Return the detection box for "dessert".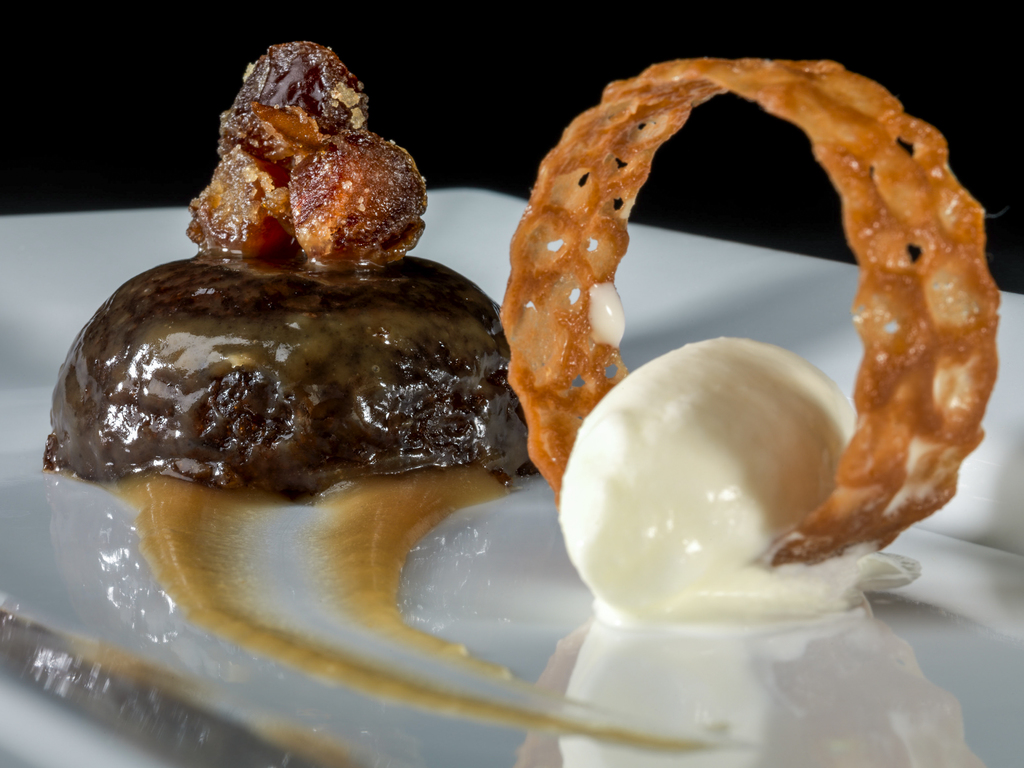
rect(495, 56, 1002, 623).
